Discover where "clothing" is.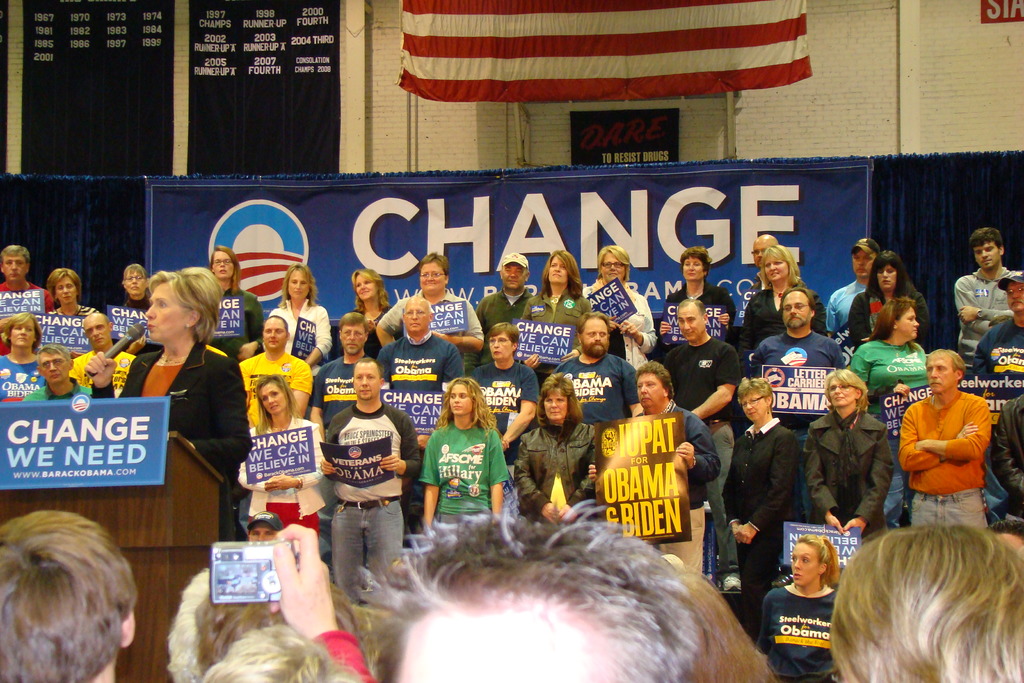
Discovered at x1=325, y1=409, x2=416, y2=607.
